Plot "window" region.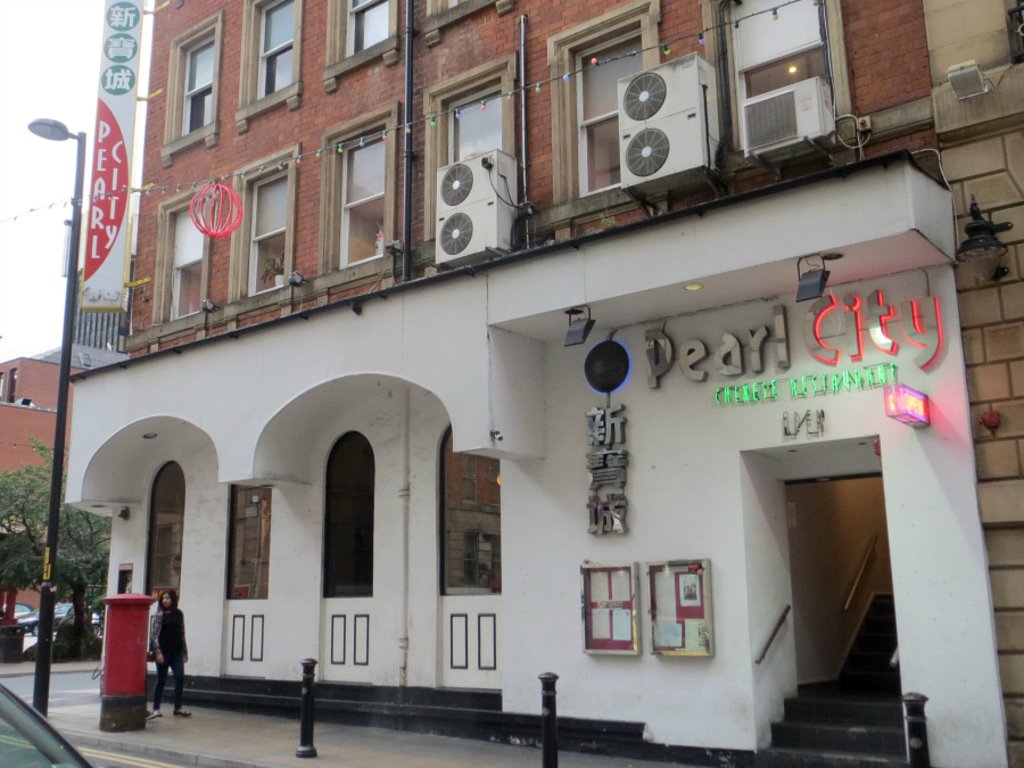
Plotted at detection(224, 144, 299, 304).
